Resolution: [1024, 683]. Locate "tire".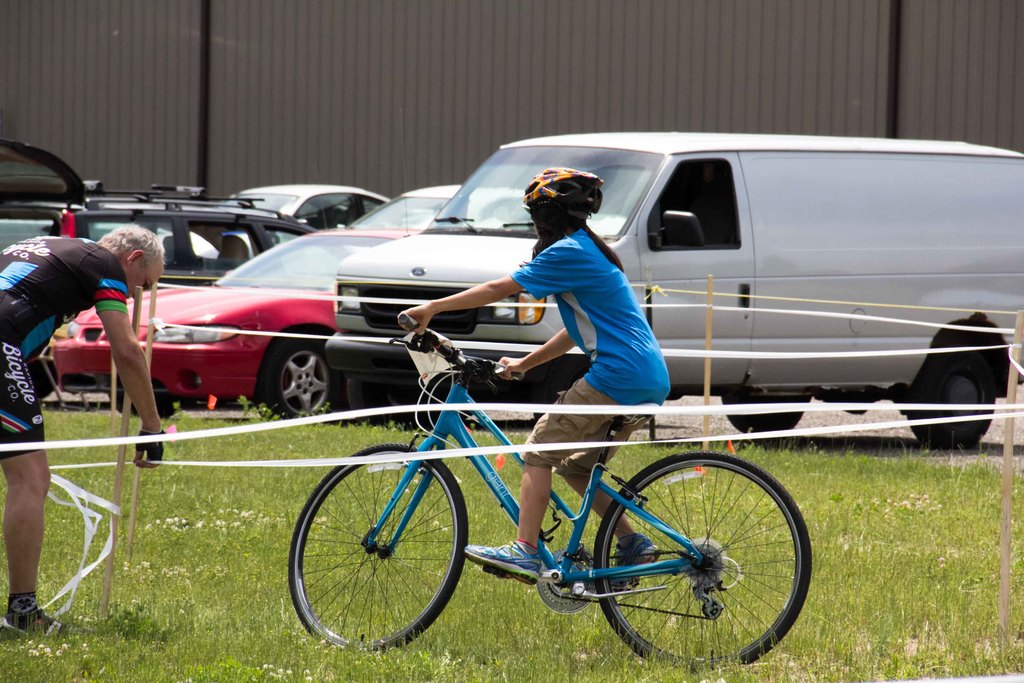
[286, 441, 471, 654].
